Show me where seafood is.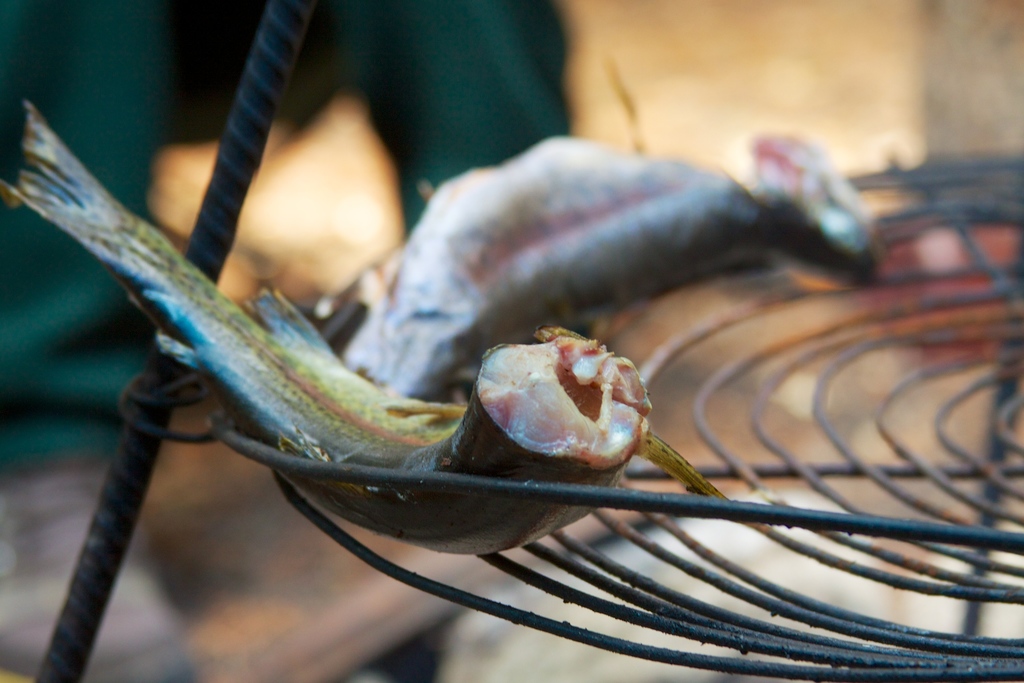
seafood is at x1=338, y1=130, x2=881, y2=403.
